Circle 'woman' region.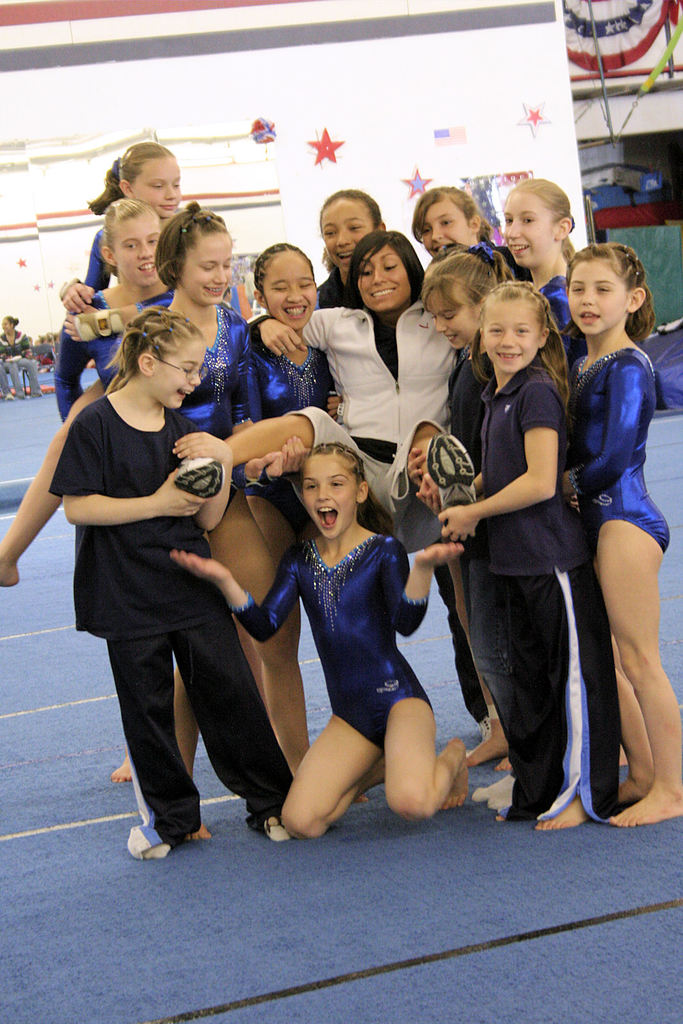
Region: l=0, t=313, r=40, b=397.
